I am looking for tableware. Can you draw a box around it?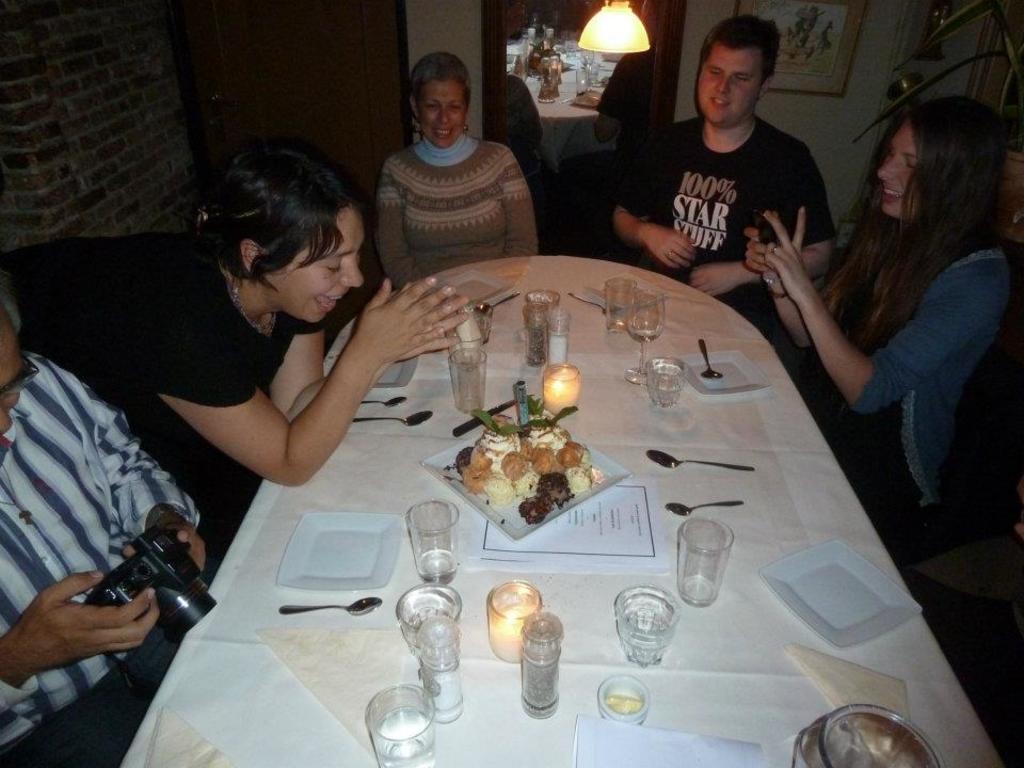
Sure, the bounding box is region(355, 402, 432, 431).
